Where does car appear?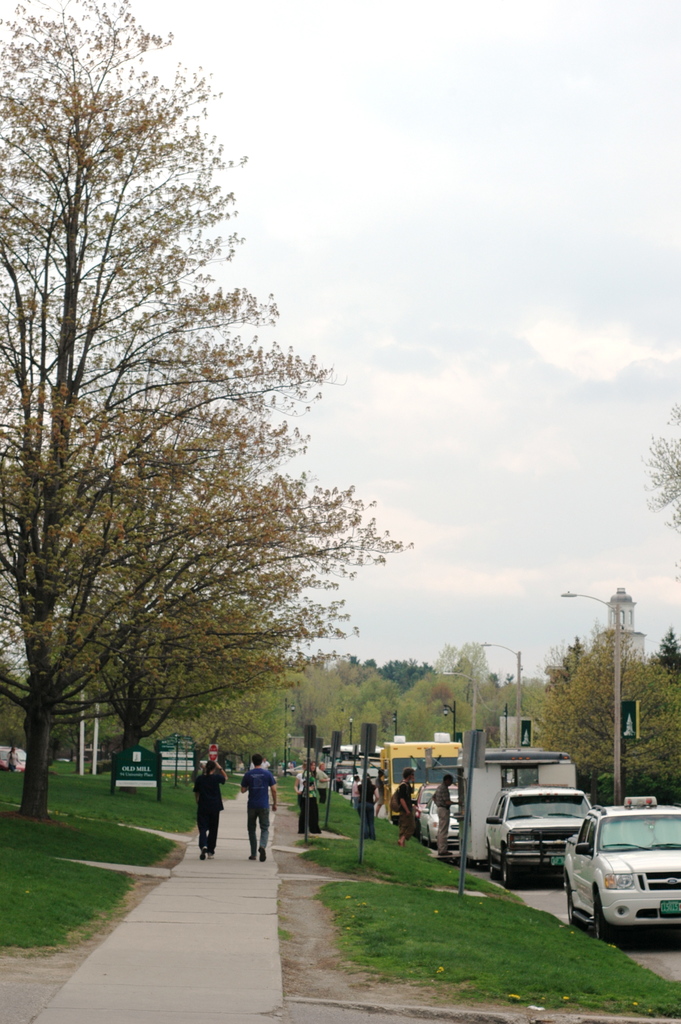
Appears at crop(404, 781, 446, 818).
